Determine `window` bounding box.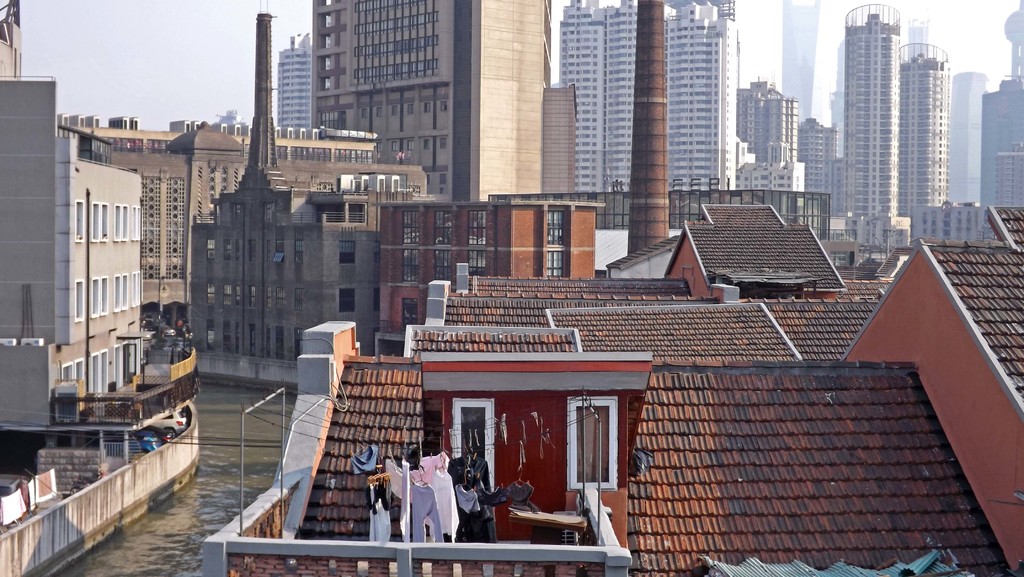
Determined: box(265, 288, 289, 311).
